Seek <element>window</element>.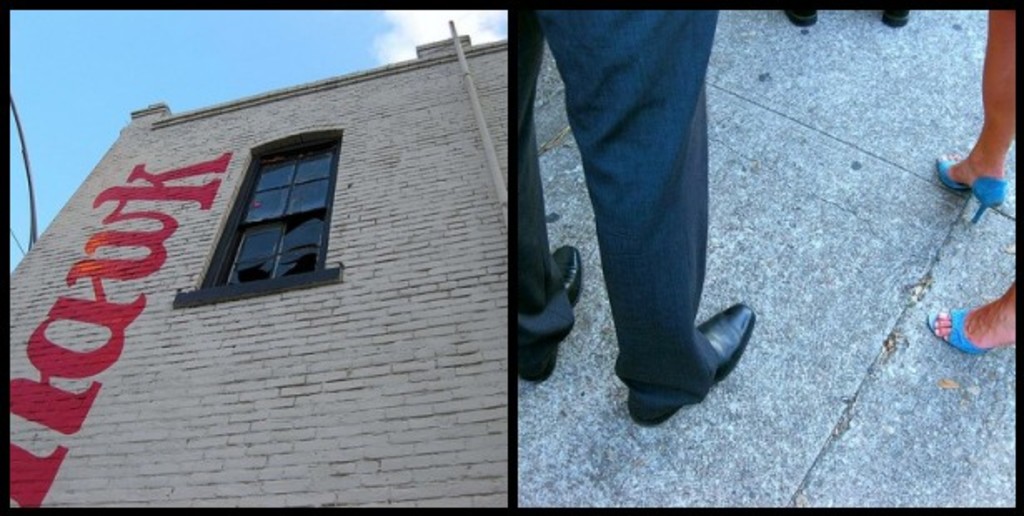
<box>160,128,341,308</box>.
